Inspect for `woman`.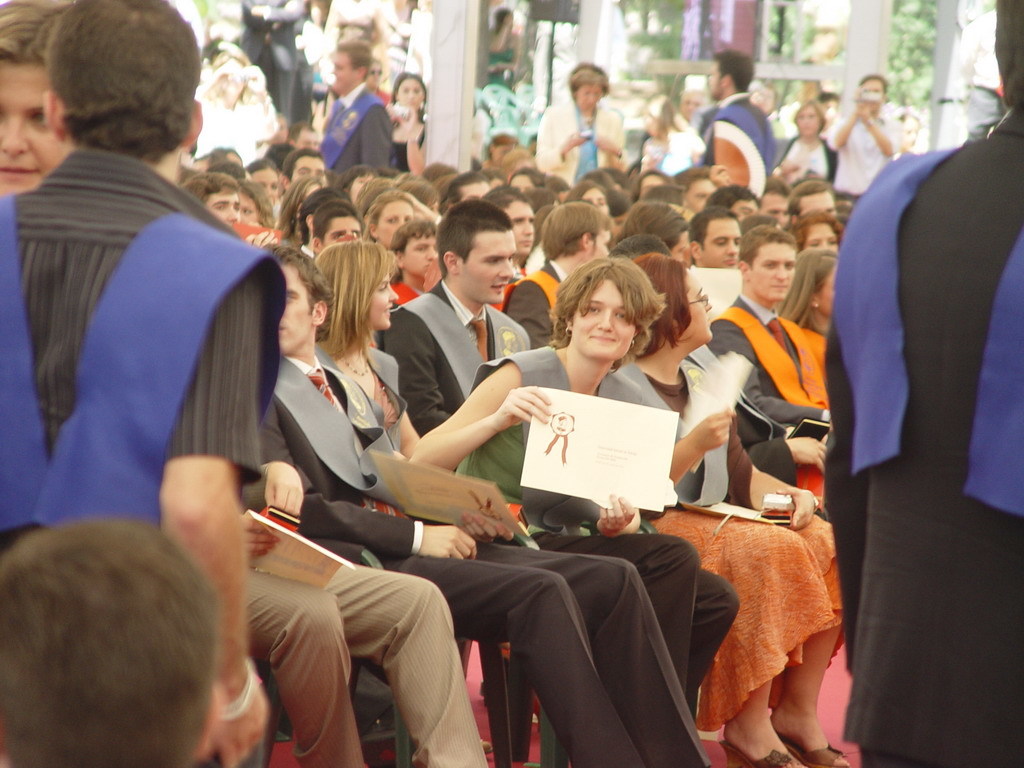
Inspection: 379,71,427,186.
